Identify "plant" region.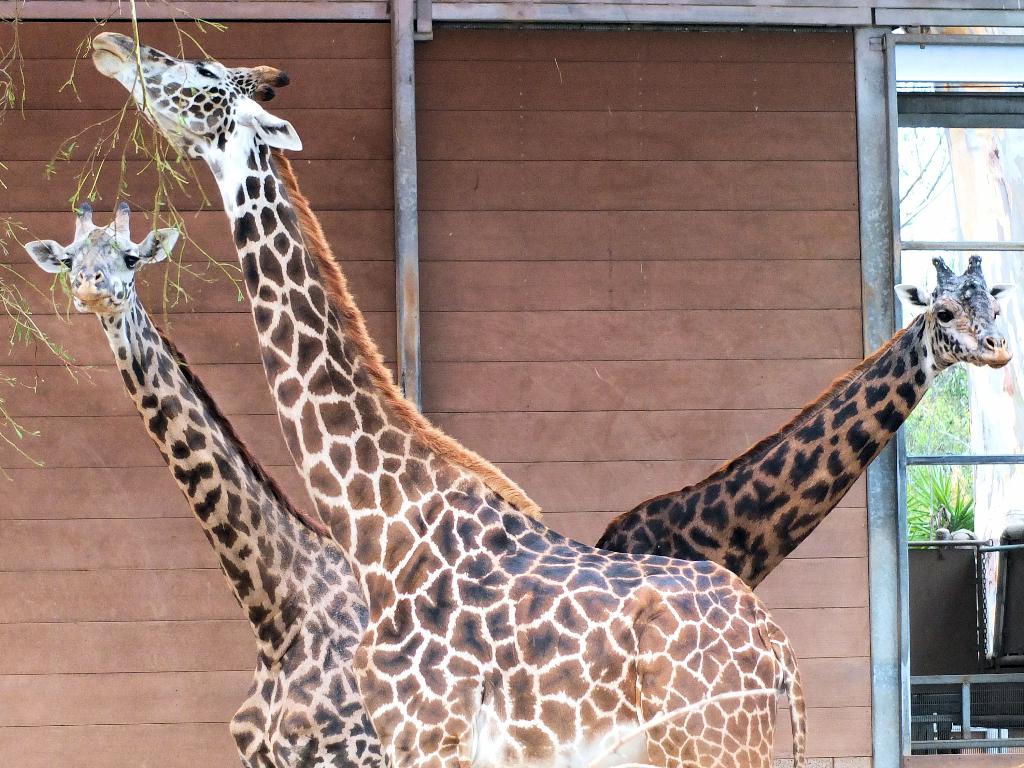
Region: <bbox>907, 461, 976, 548</bbox>.
